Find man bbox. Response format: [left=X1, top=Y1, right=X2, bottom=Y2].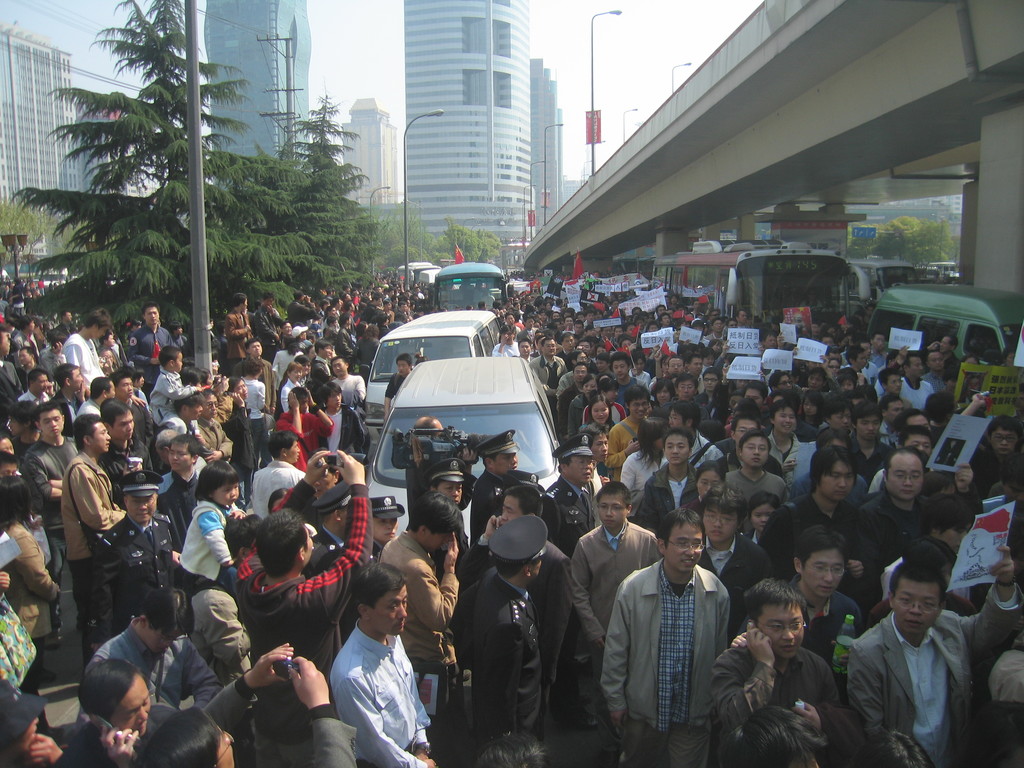
[left=655, top=353, right=685, bottom=376].
